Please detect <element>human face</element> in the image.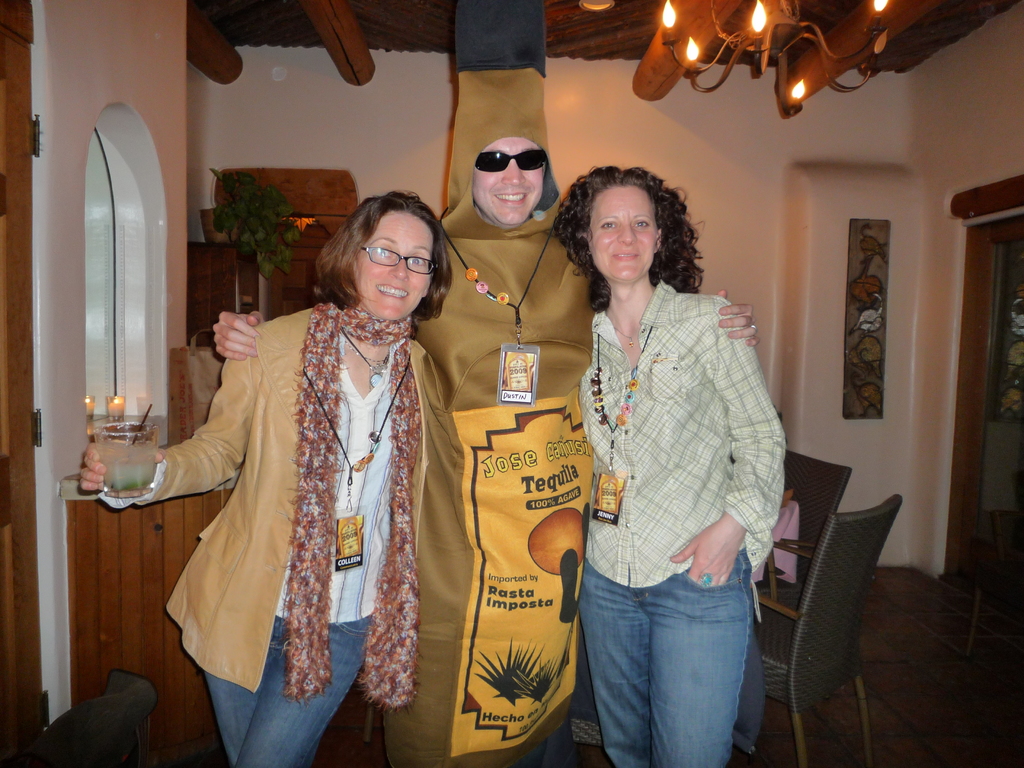
[354,210,433,317].
